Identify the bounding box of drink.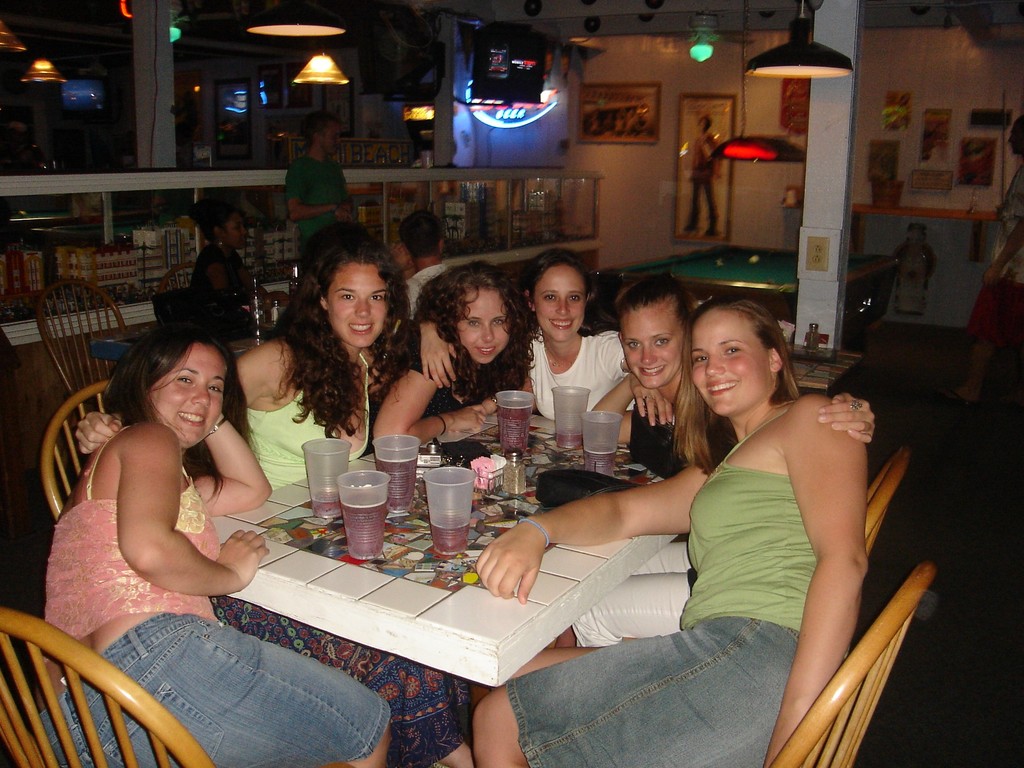
376/457/416/518.
